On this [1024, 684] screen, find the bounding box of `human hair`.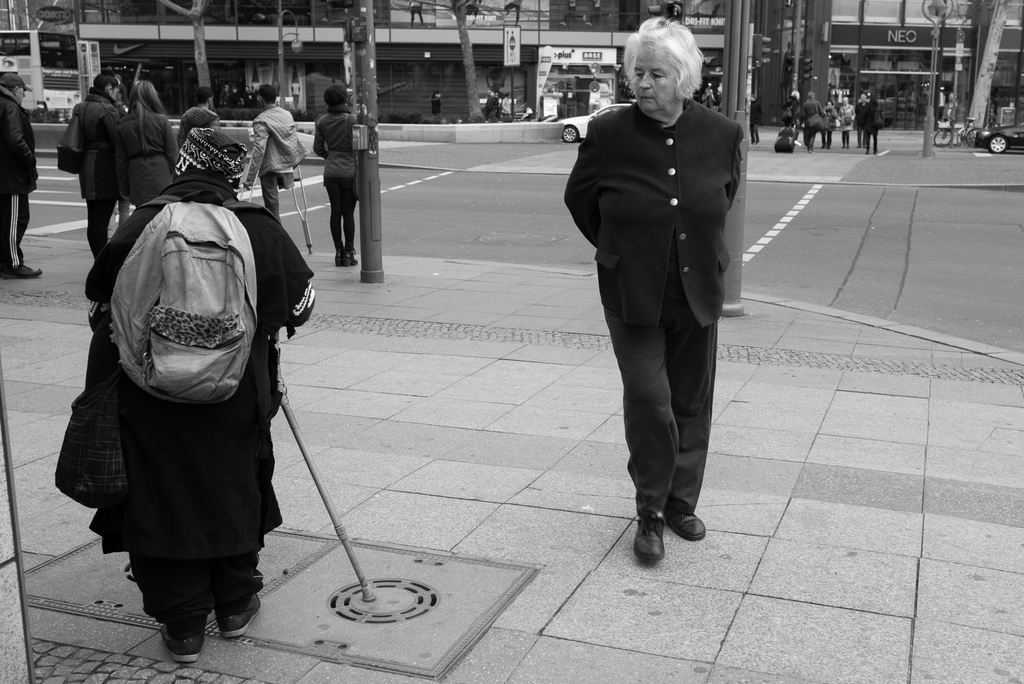
Bounding box: (left=806, top=90, right=816, bottom=98).
